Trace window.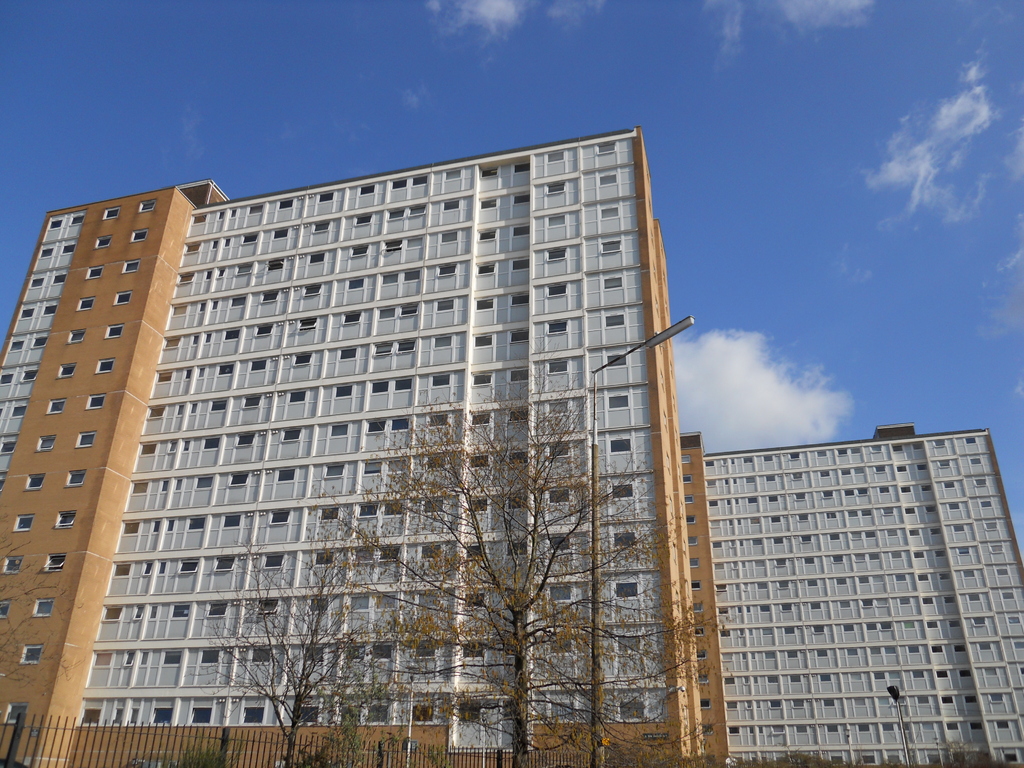
Traced to <bbox>954, 753, 964, 762</bbox>.
